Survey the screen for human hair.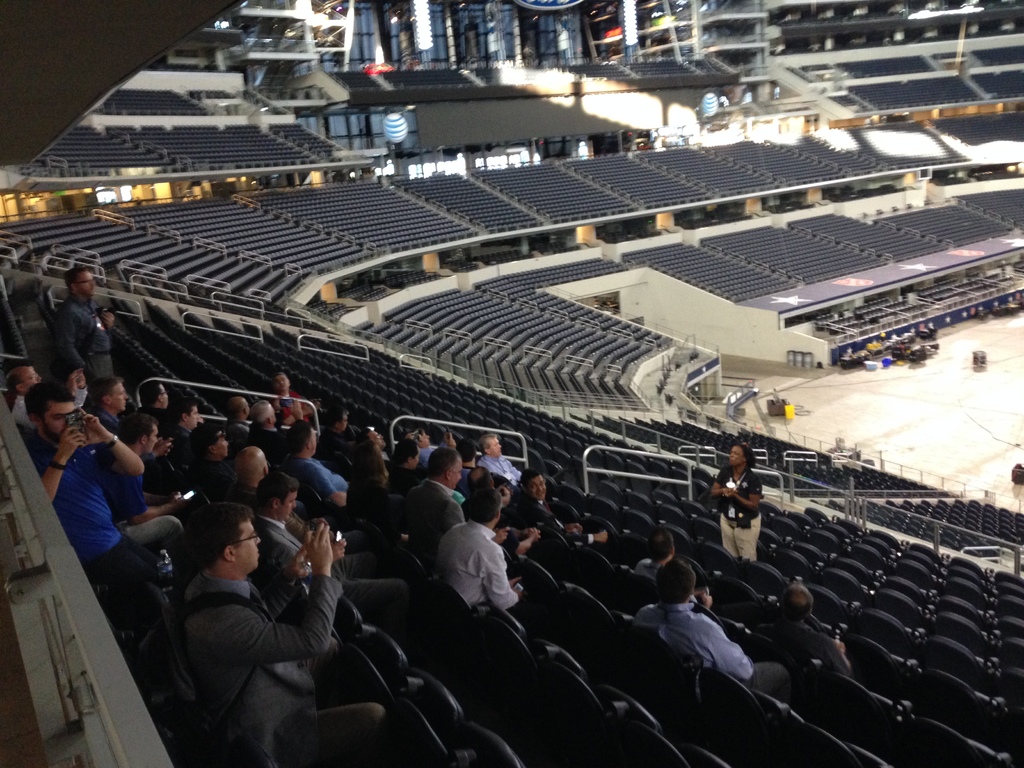
Survey found: detection(653, 556, 697, 604).
